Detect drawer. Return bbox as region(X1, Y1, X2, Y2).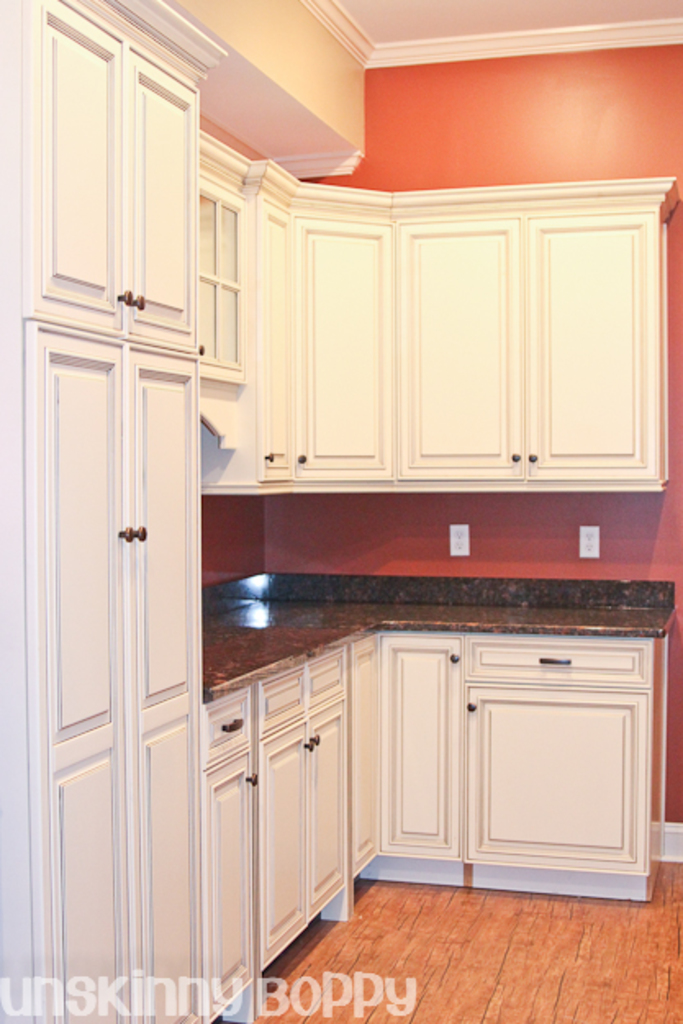
region(301, 647, 344, 708).
